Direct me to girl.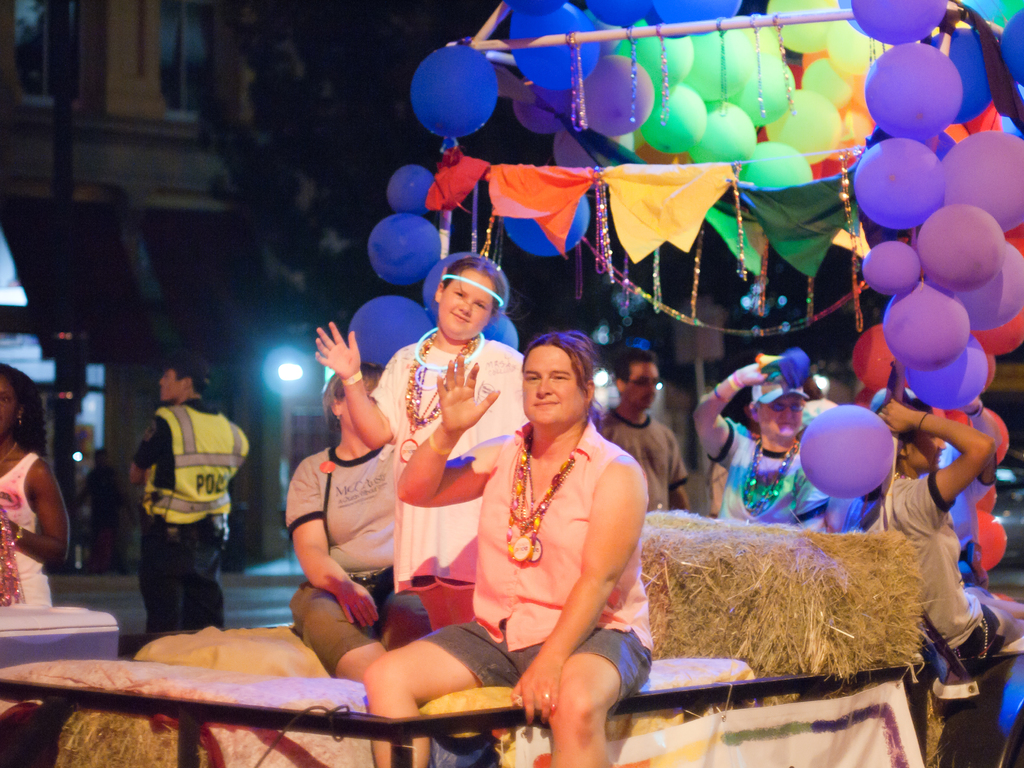
Direction: left=316, top=257, right=531, bottom=631.
